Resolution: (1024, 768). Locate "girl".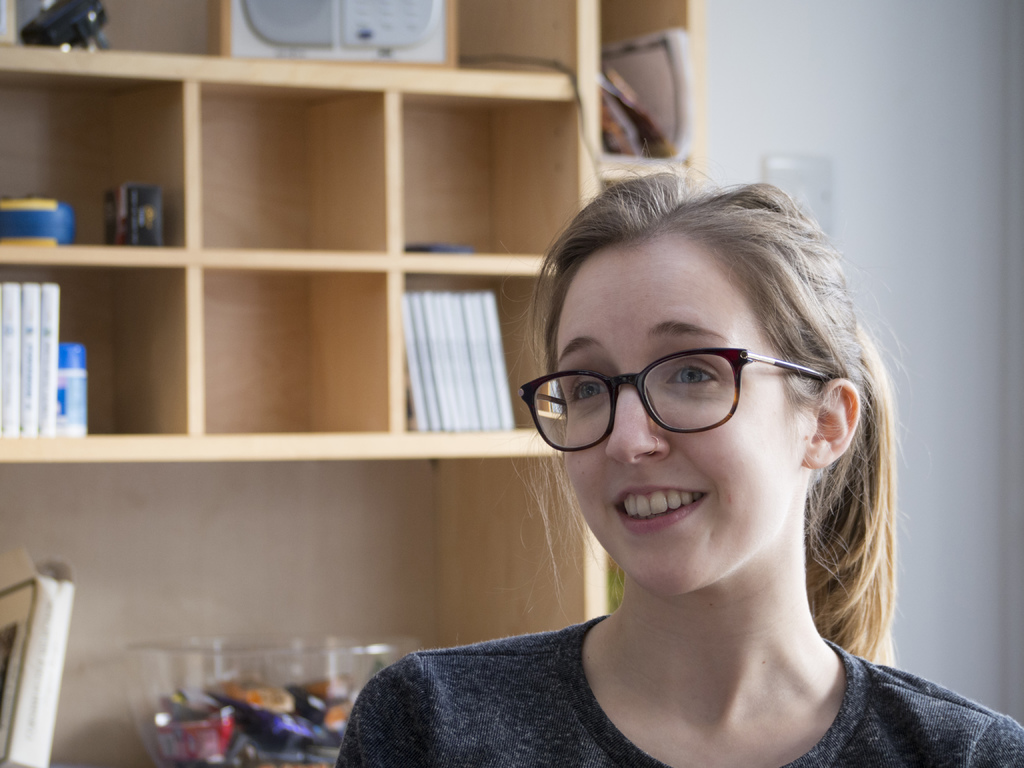
[330,146,1023,767].
